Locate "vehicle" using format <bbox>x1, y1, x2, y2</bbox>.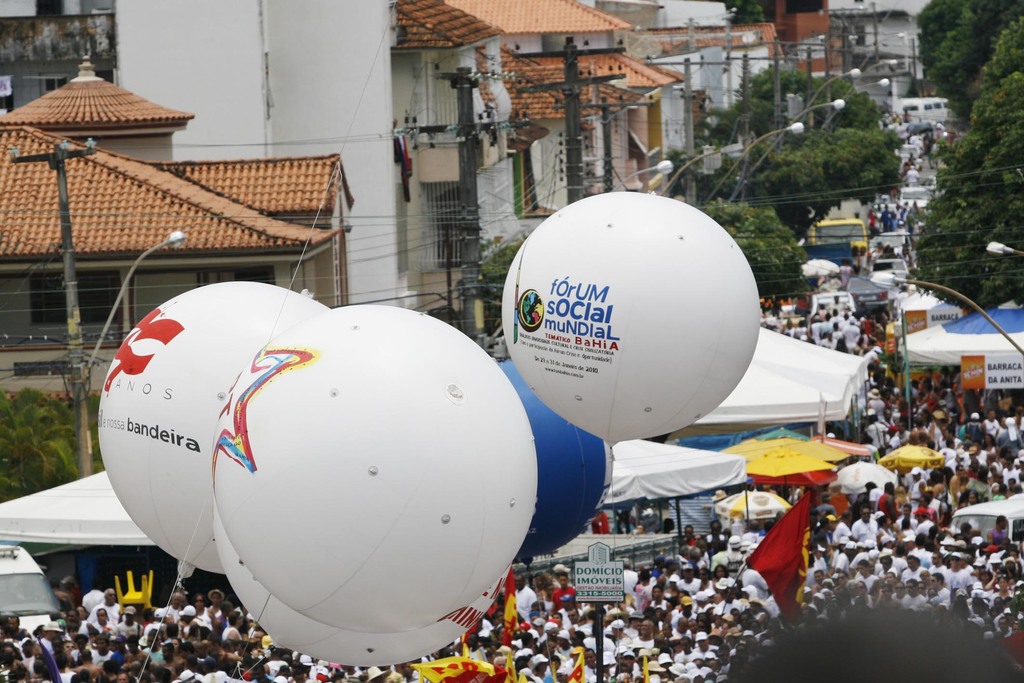
<bbox>870, 257, 913, 288</bbox>.
